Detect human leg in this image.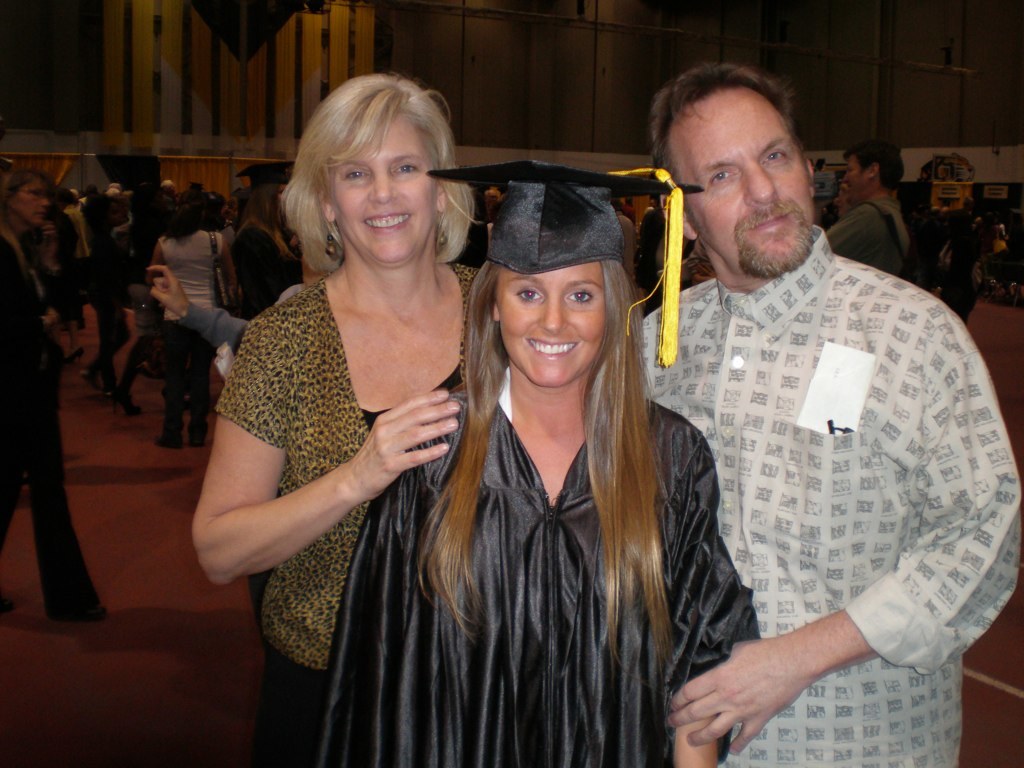
Detection: BBox(147, 324, 186, 447).
